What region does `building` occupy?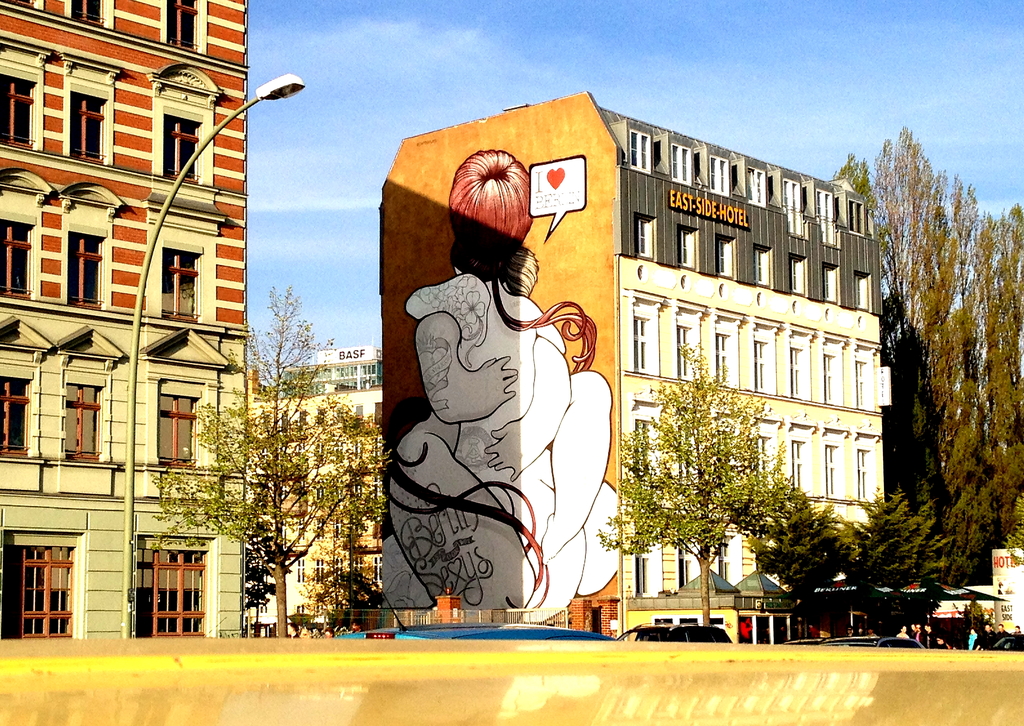
(0, 0, 251, 643).
